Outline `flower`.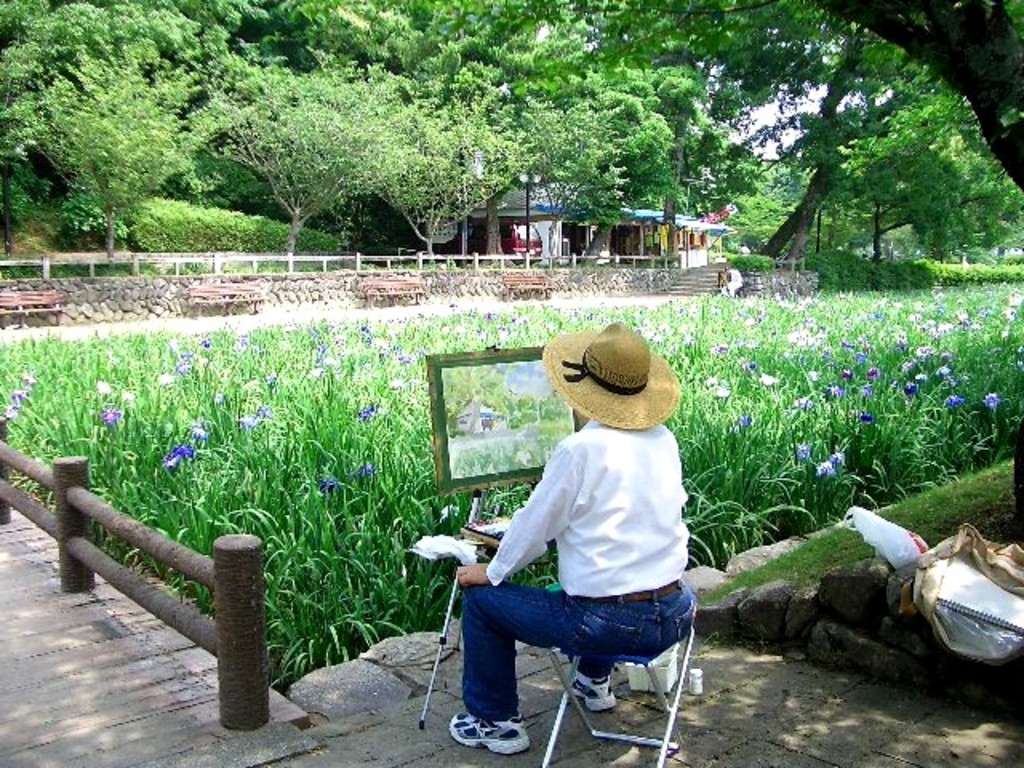
Outline: left=795, top=394, right=813, bottom=414.
